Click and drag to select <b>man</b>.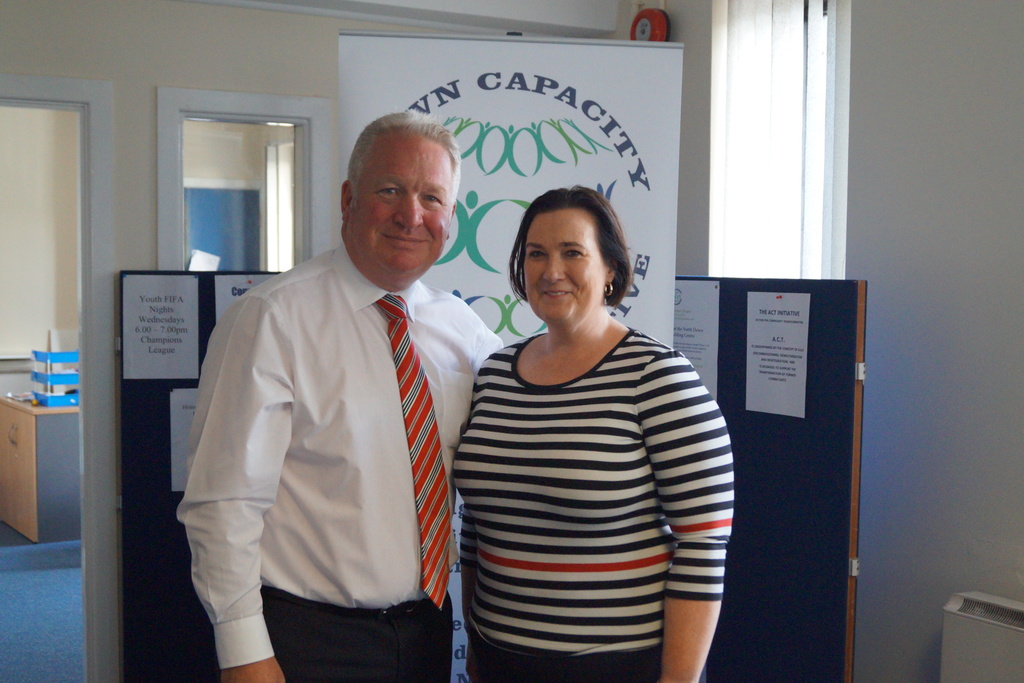
Selection: box(182, 116, 507, 682).
